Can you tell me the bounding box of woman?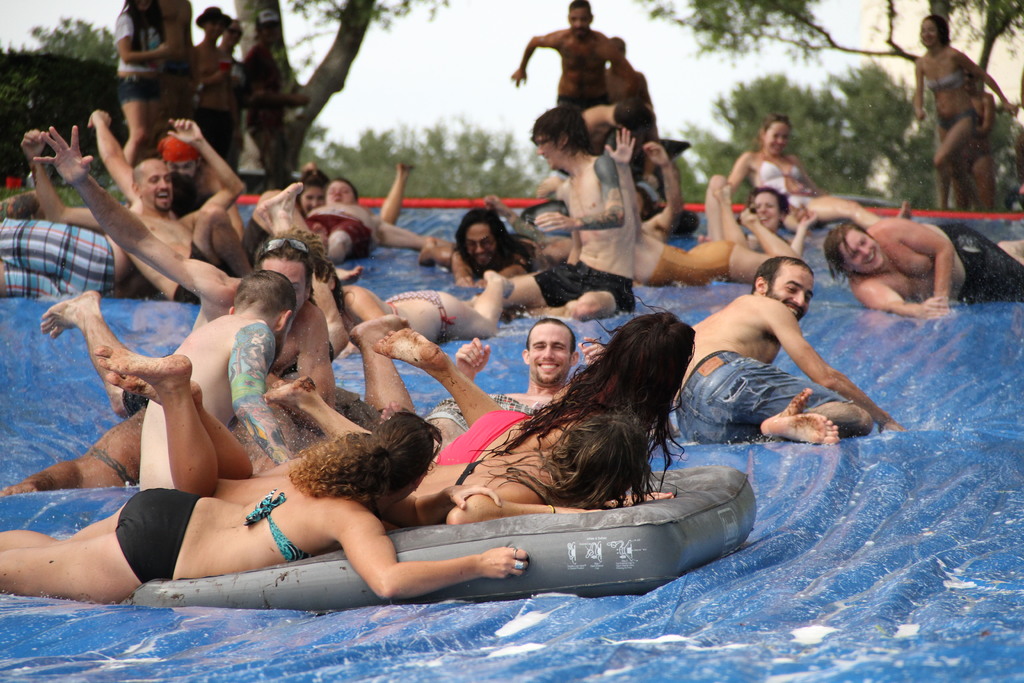
77, 349, 599, 519.
